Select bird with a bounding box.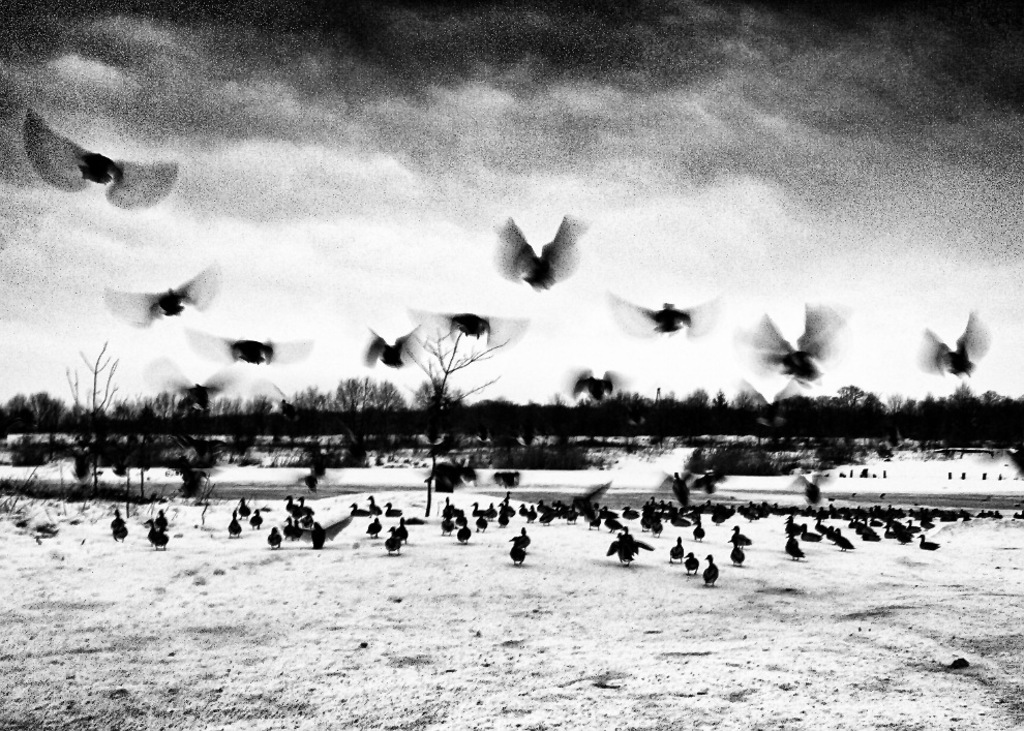
(x1=913, y1=536, x2=943, y2=551).
